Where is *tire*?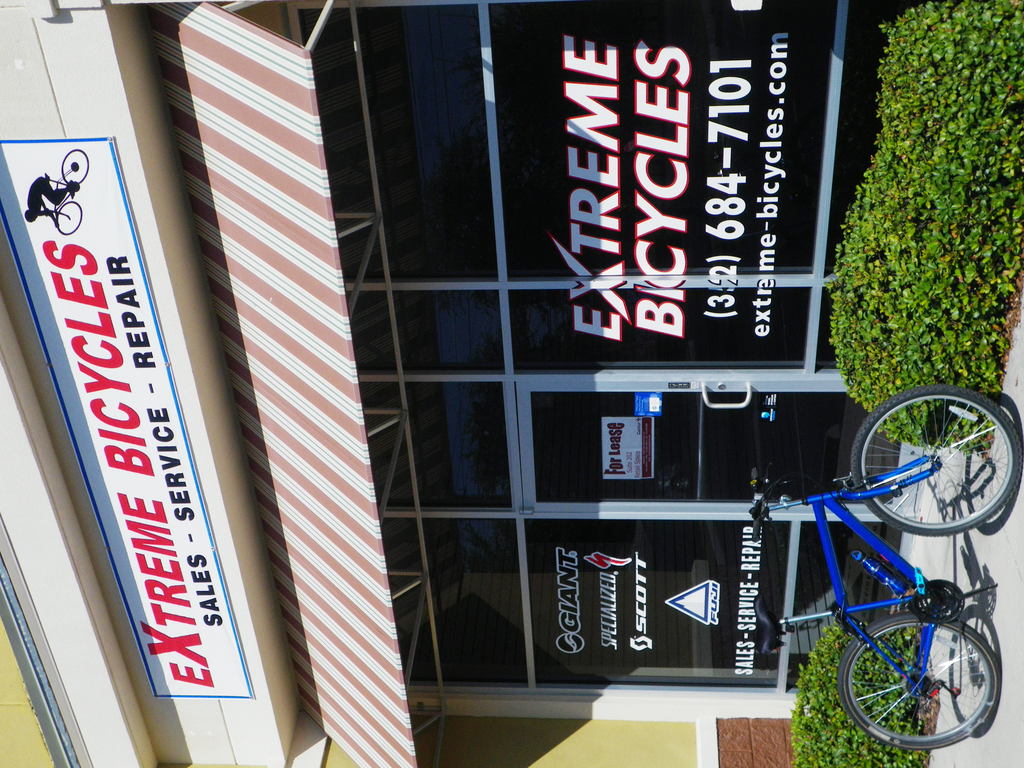
<region>848, 381, 1021, 536</region>.
